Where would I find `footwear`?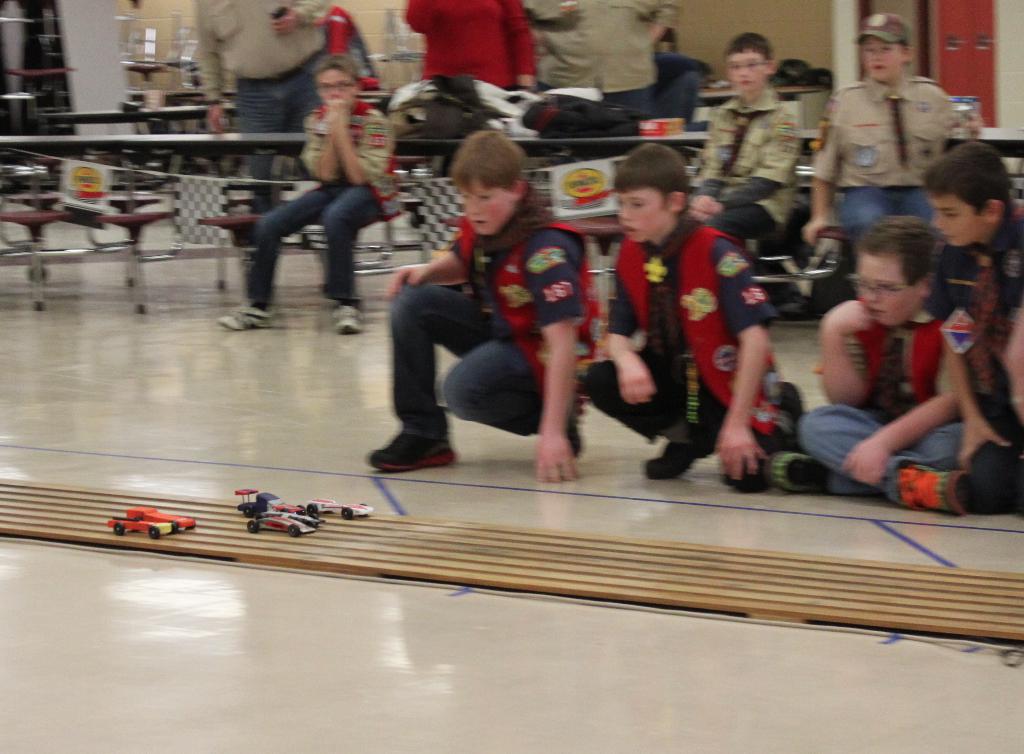
At left=902, top=463, right=970, bottom=522.
